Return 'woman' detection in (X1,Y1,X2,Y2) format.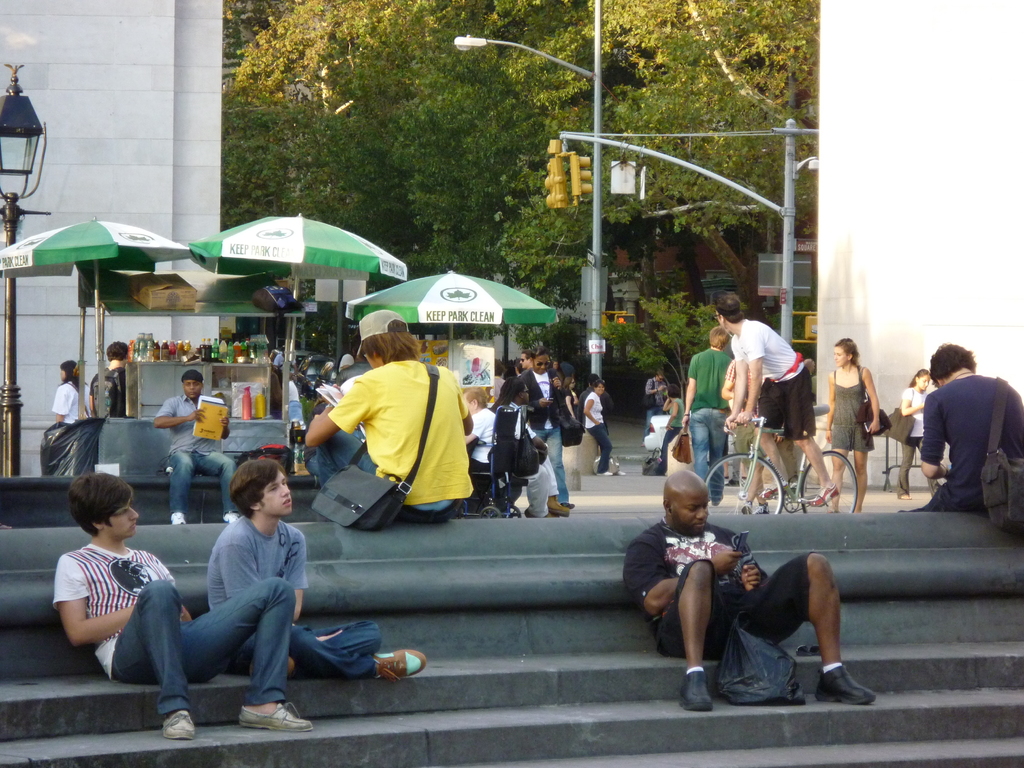
(582,379,628,477).
